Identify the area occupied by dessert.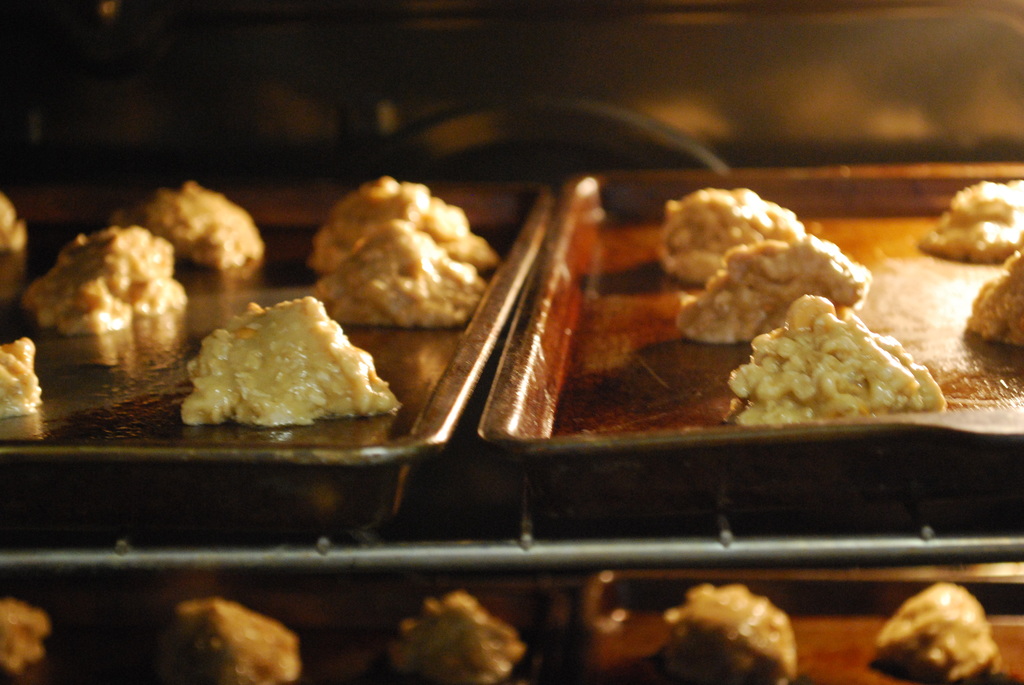
Area: BBox(395, 589, 530, 684).
